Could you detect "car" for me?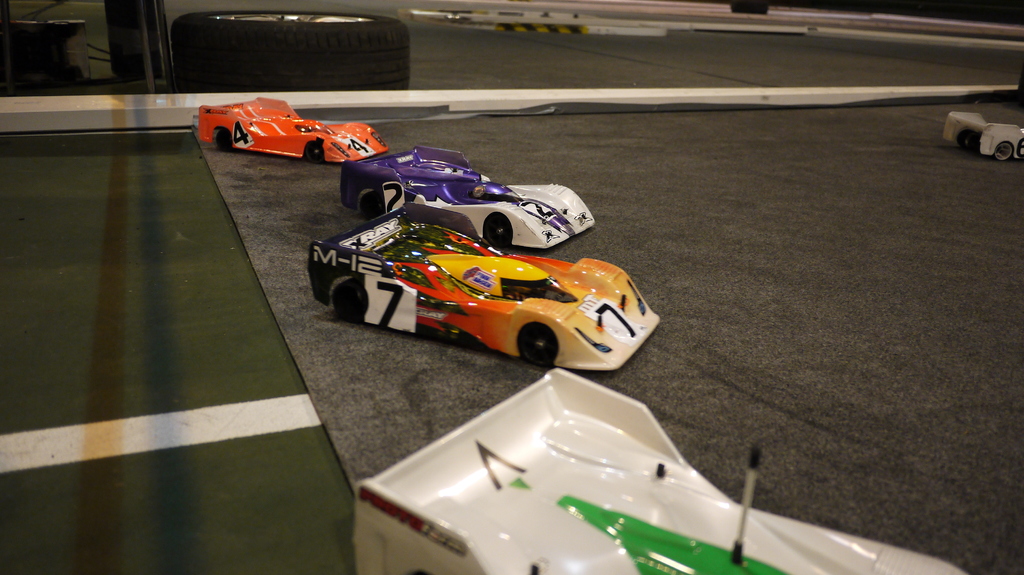
Detection result: <box>935,109,1022,168</box>.
